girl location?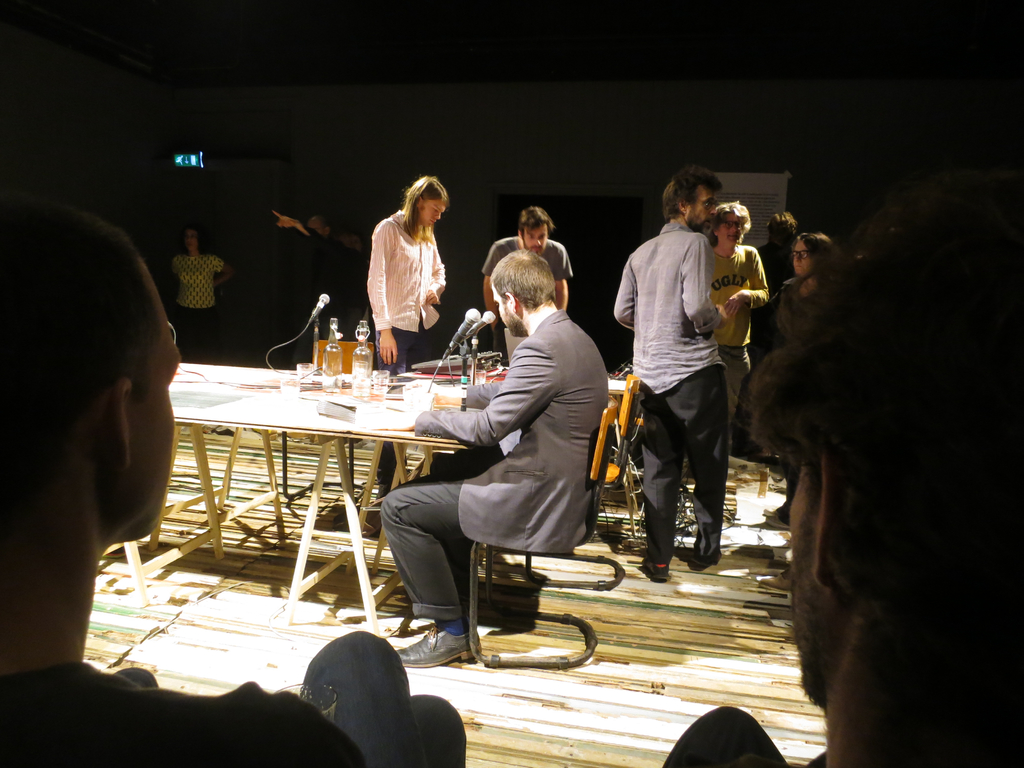
detection(170, 228, 236, 307)
